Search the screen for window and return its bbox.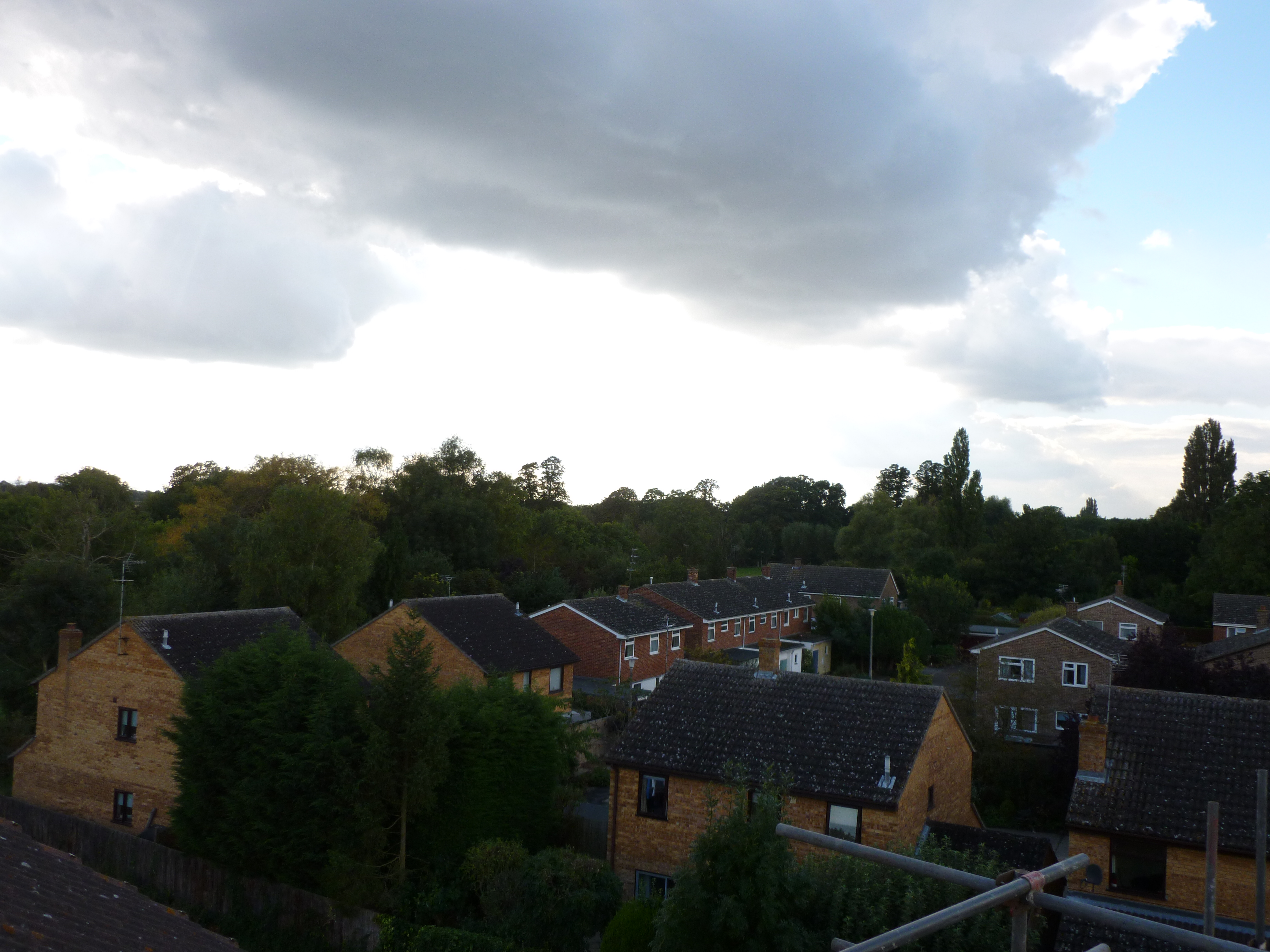
Found: crop(275, 180, 287, 188).
